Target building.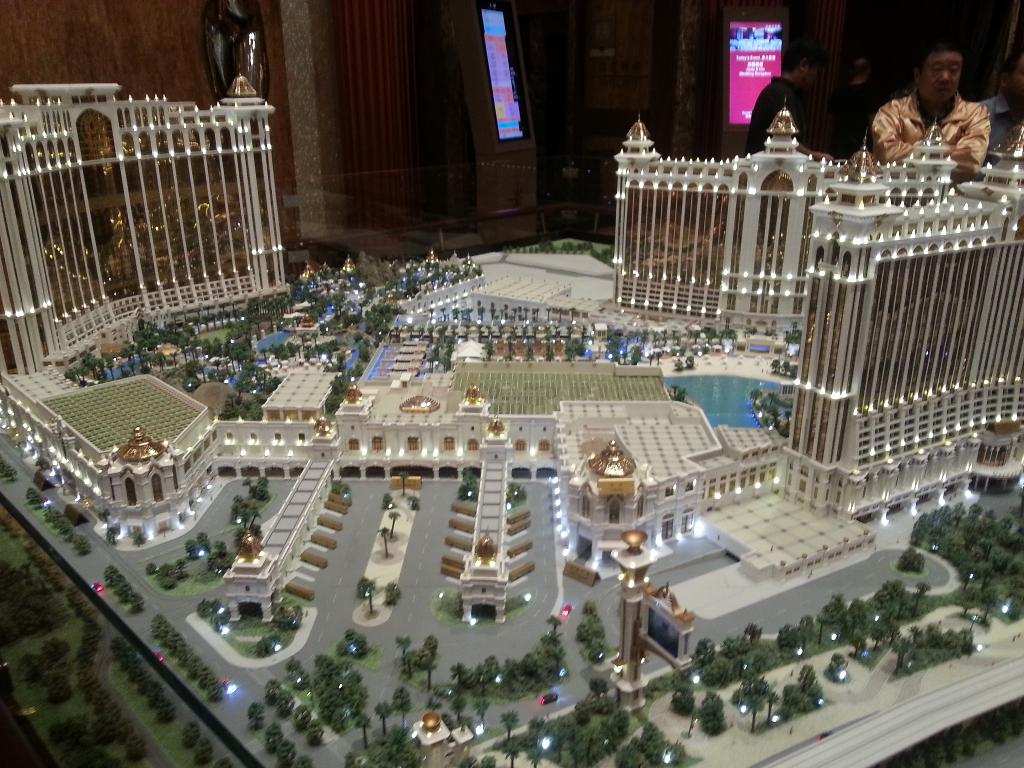
Target region: box=[611, 94, 1023, 520].
